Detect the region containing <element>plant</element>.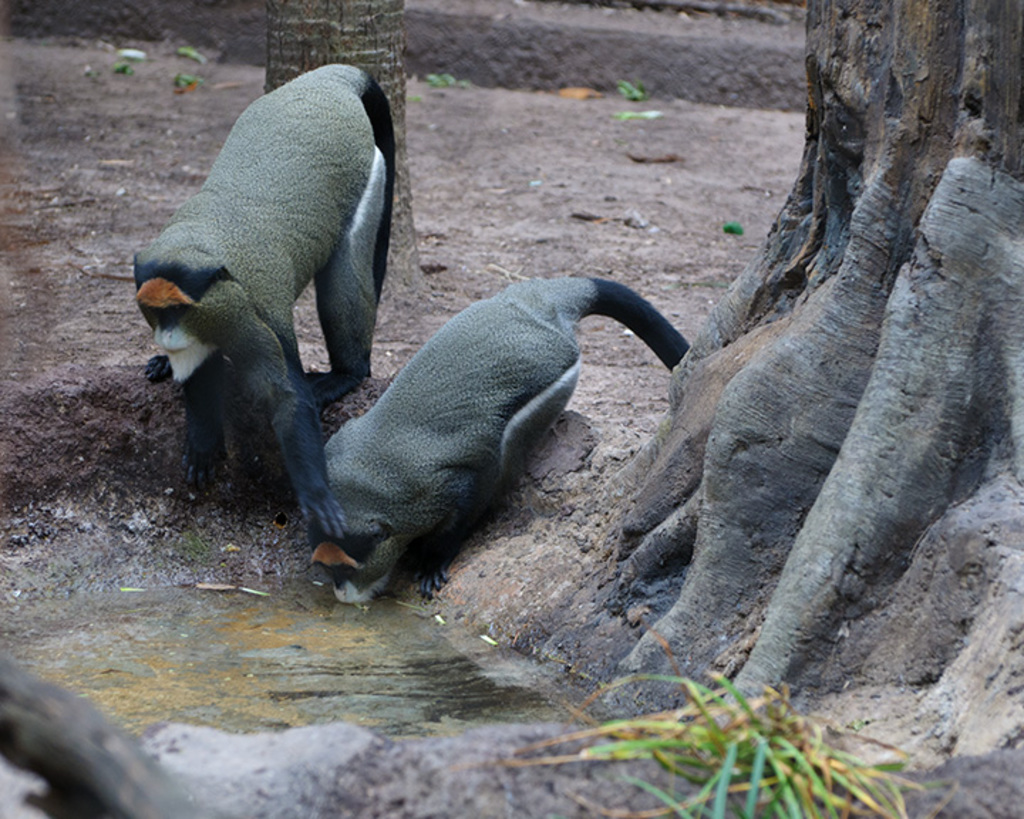
{"left": 166, "top": 74, "right": 202, "bottom": 88}.
